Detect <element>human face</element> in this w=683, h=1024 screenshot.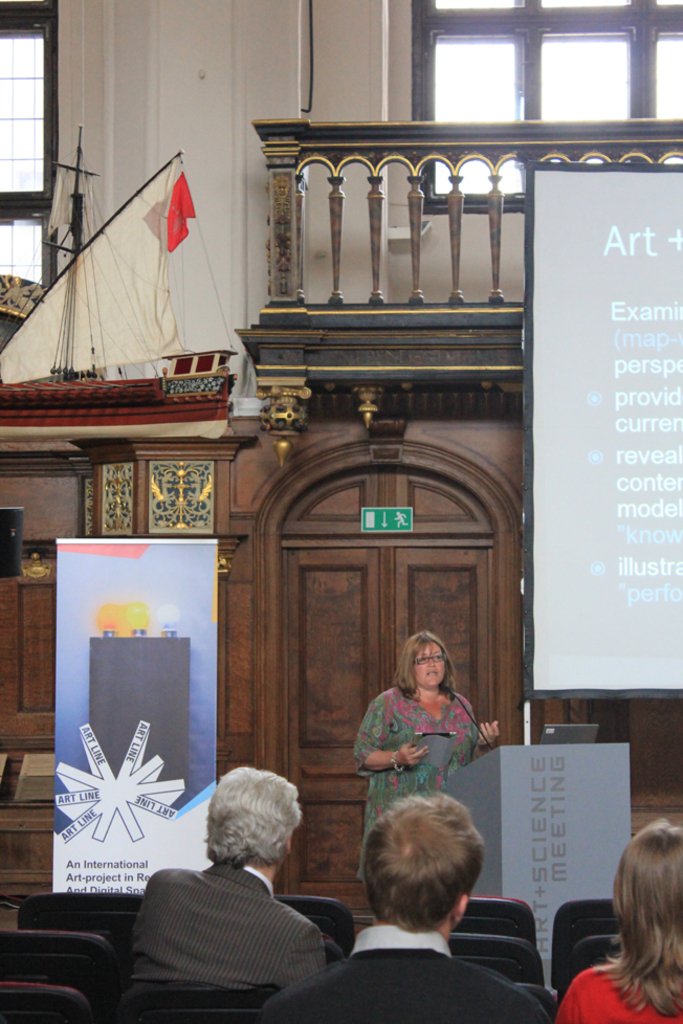
Detection: box=[414, 638, 449, 686].
